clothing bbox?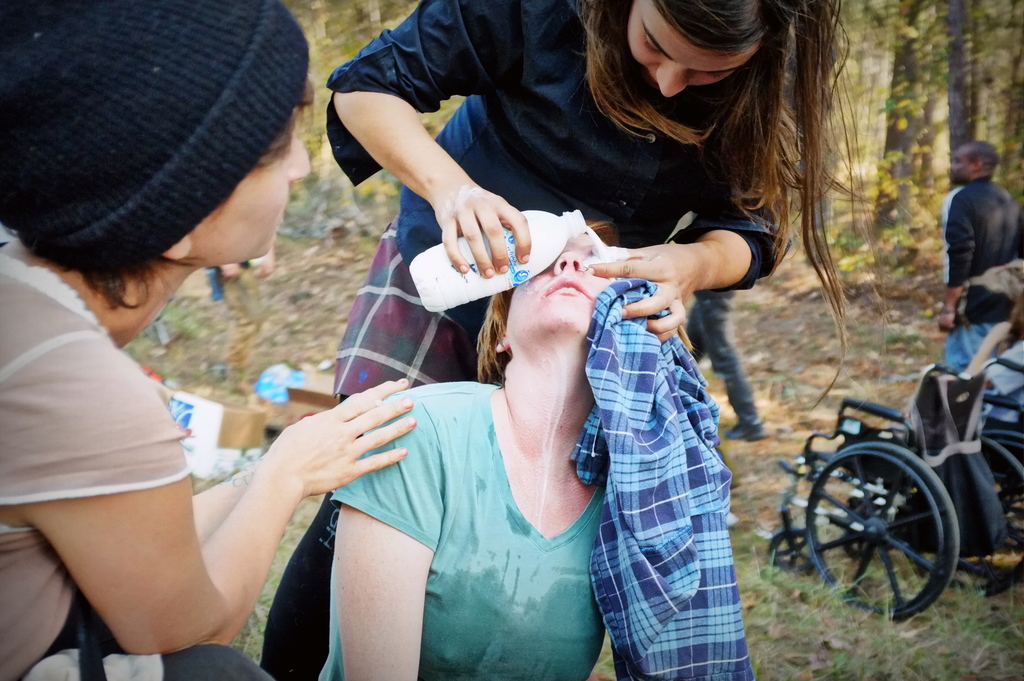
(left=314, top=0, right=793, bottom=406)
